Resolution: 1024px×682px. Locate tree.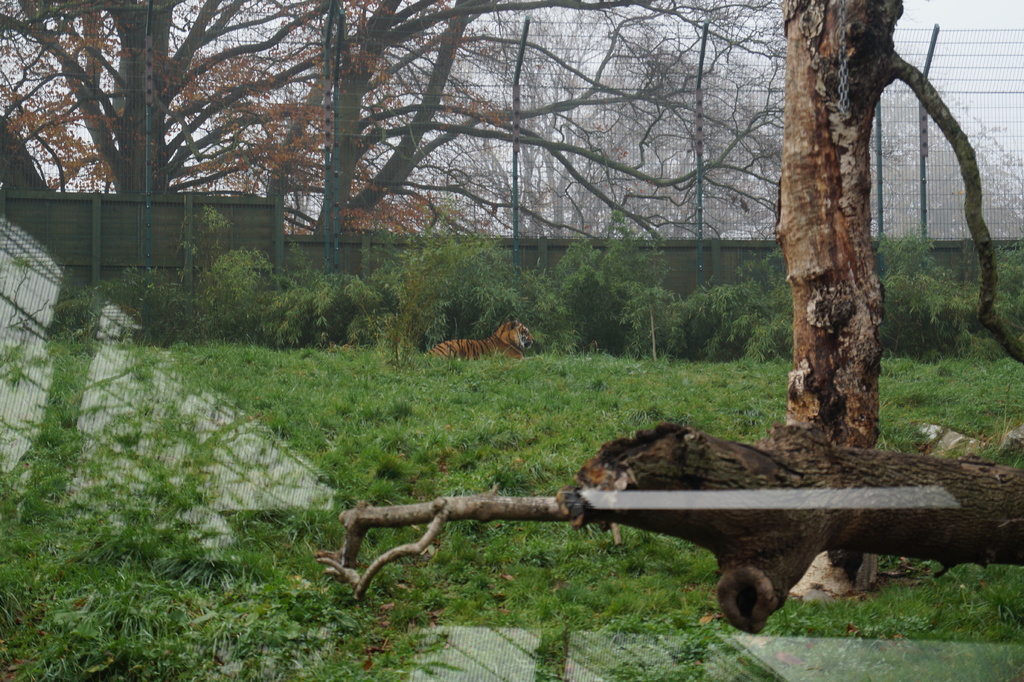
<box>555,422,1023,632</box>.
